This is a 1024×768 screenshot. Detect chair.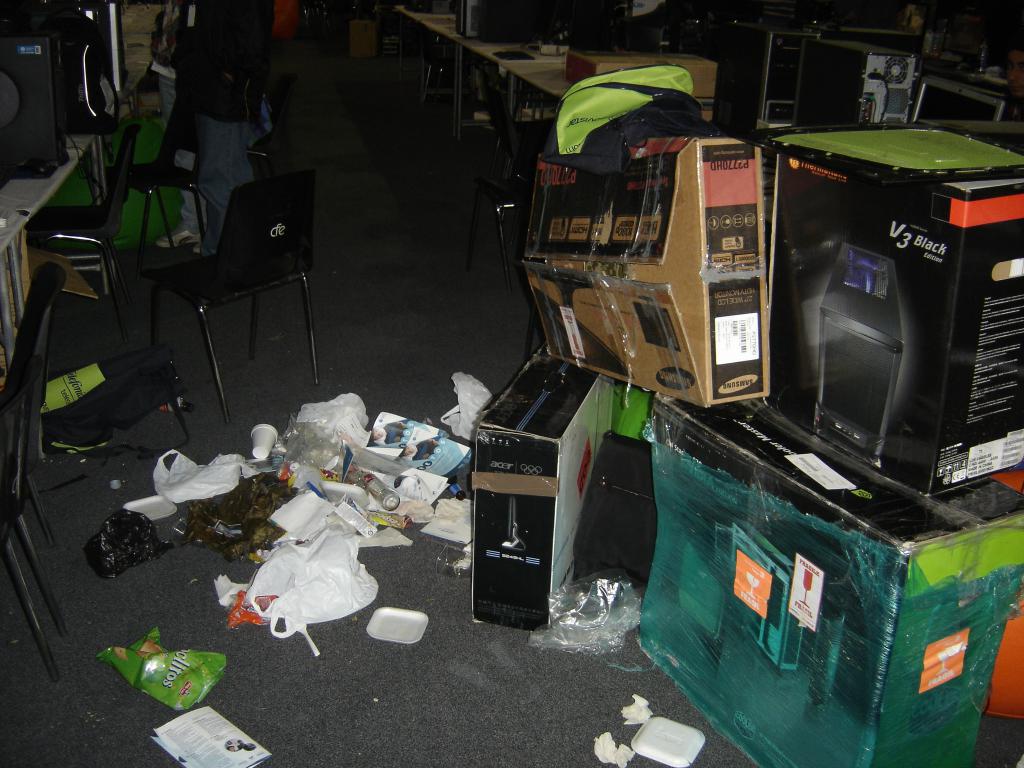
left=0, top=259, right=67, bottom=688.
